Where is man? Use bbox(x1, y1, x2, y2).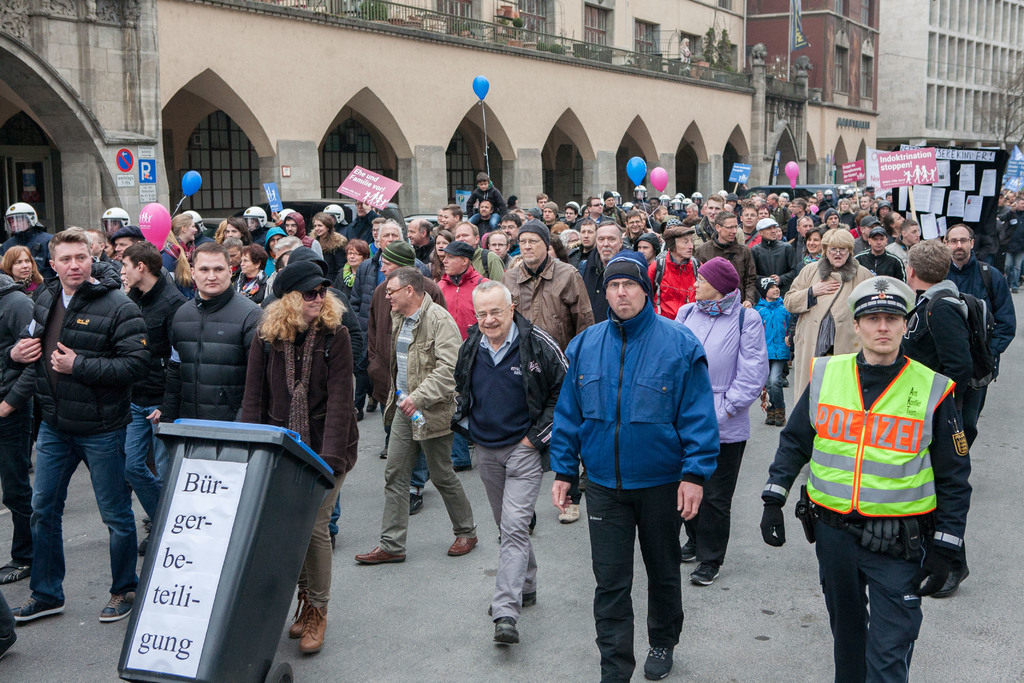
bbox(450, 222, 500, 276).
